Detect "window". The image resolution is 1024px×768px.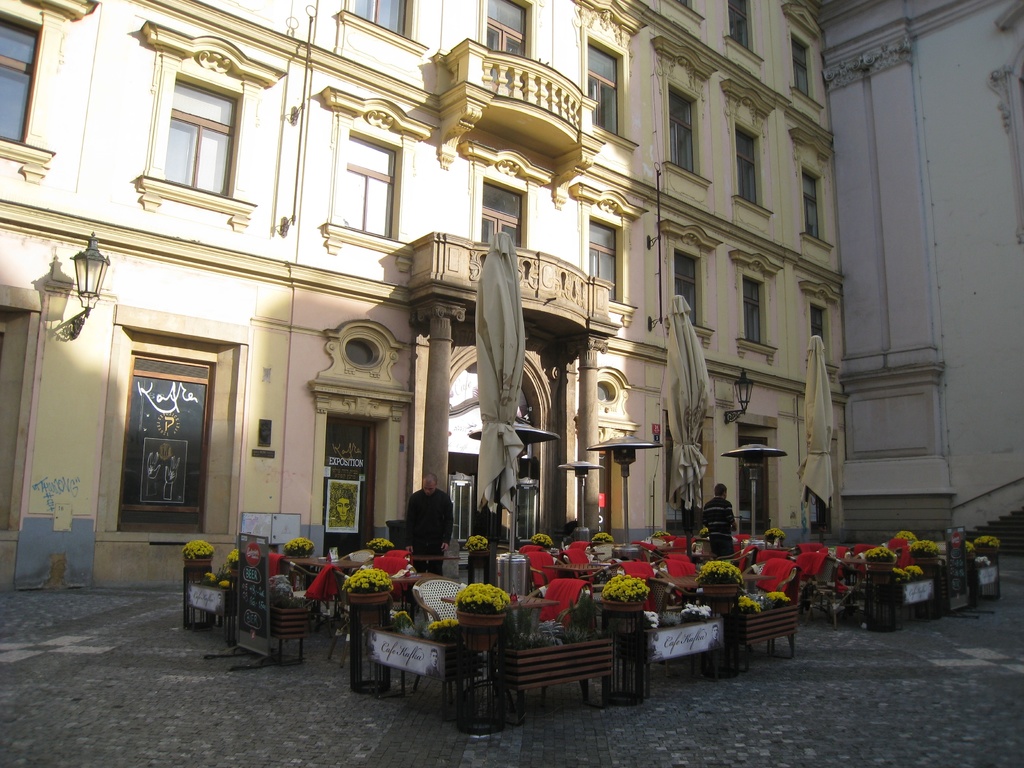
bbox=[792, 134, 833, 252].
